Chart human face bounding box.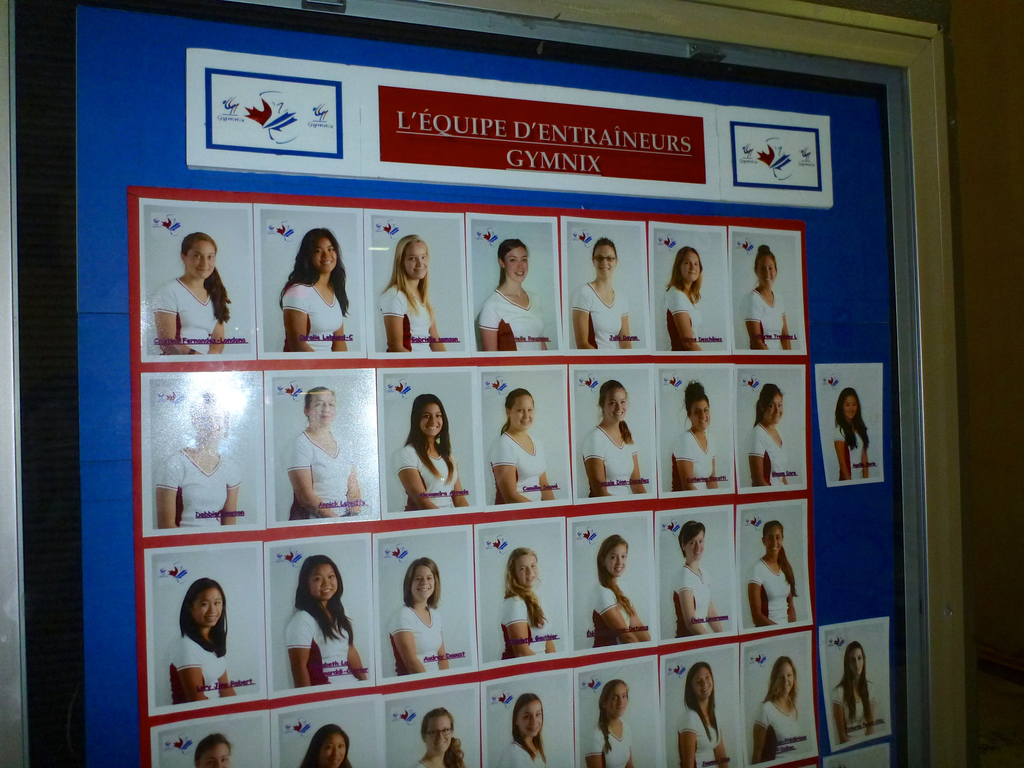
Charted: box(508, 396, 534, 431).
